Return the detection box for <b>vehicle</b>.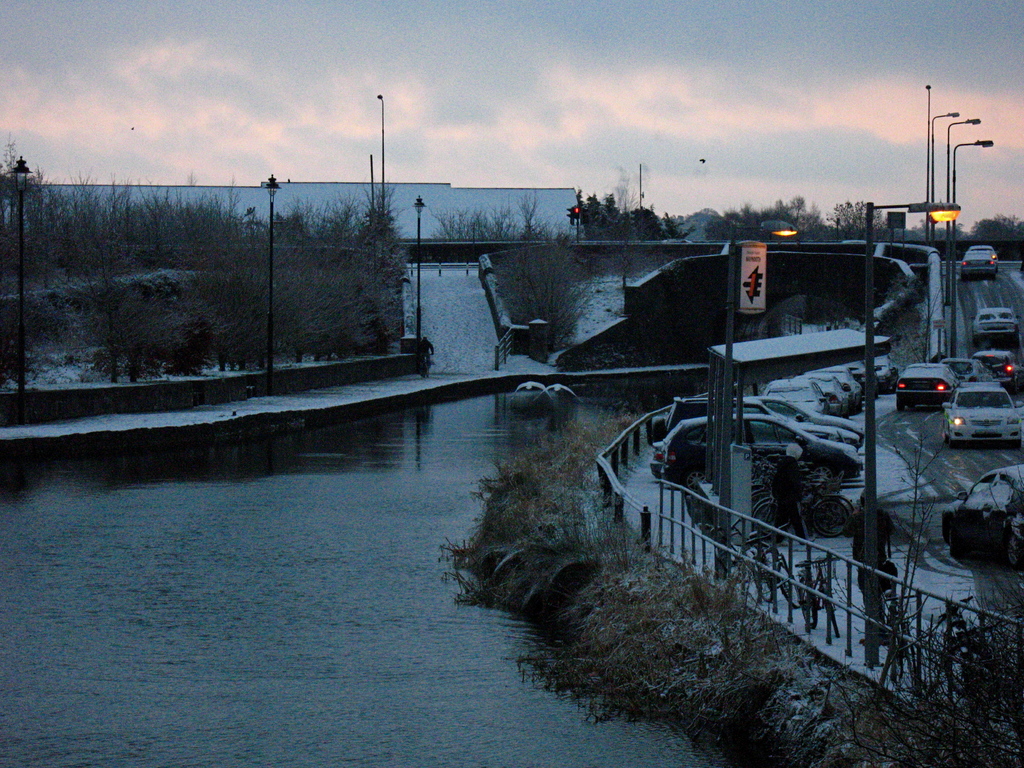
<region>747, 472, 861, 547</region>.
